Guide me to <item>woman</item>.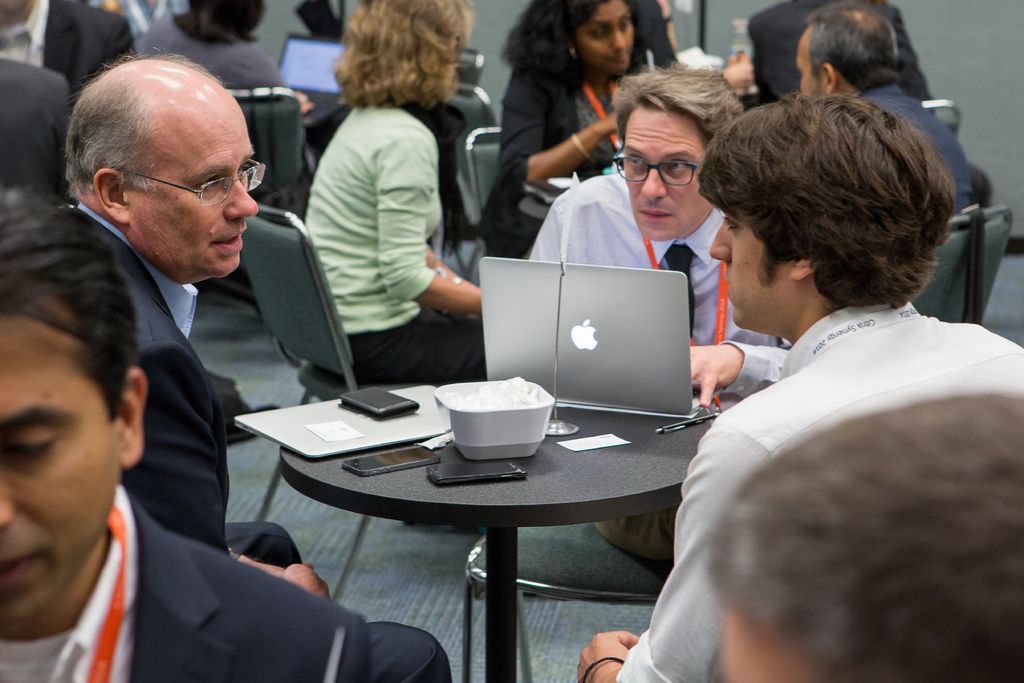
Guidance: (left=271, top=28, right=489, bottom=400).
